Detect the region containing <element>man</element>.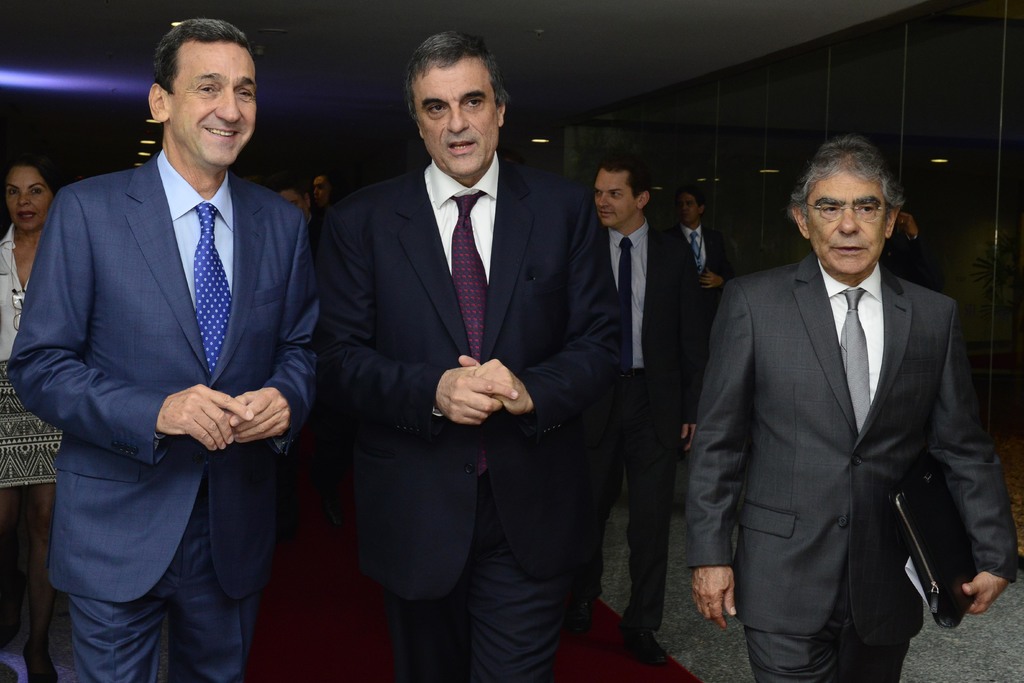
(left=8, top=17, right=324, bottom=682).
